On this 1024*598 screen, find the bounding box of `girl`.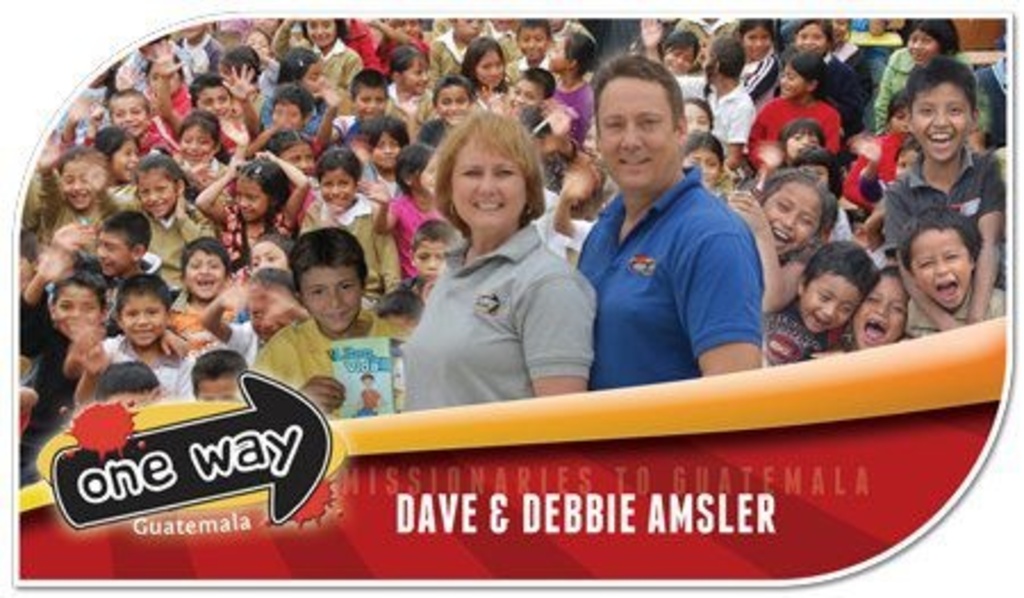
Bounding box: 837 268 908 350.
